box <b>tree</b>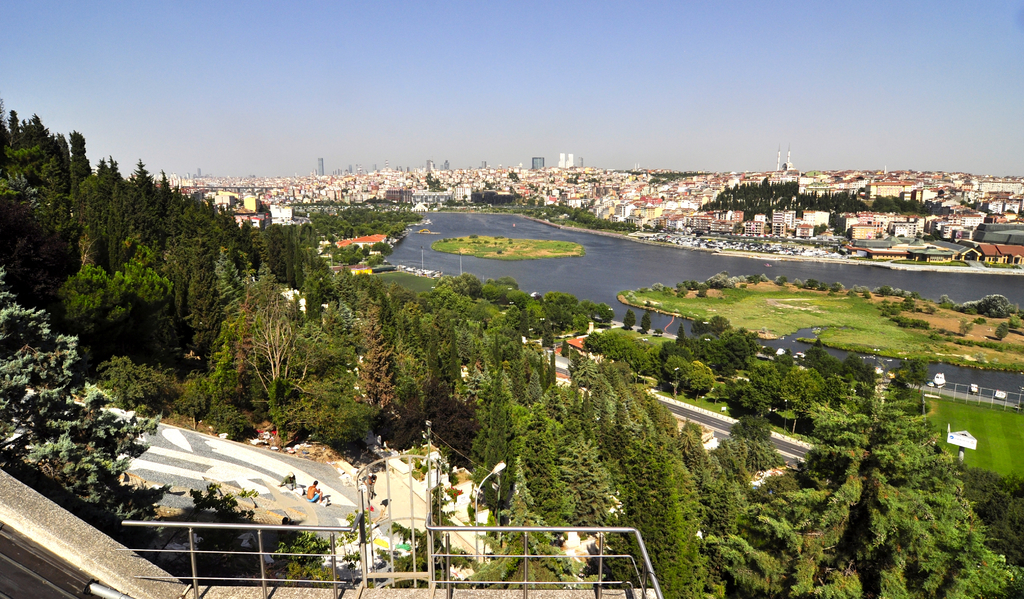
[left=534, top=321, right=555, bottom=355]
